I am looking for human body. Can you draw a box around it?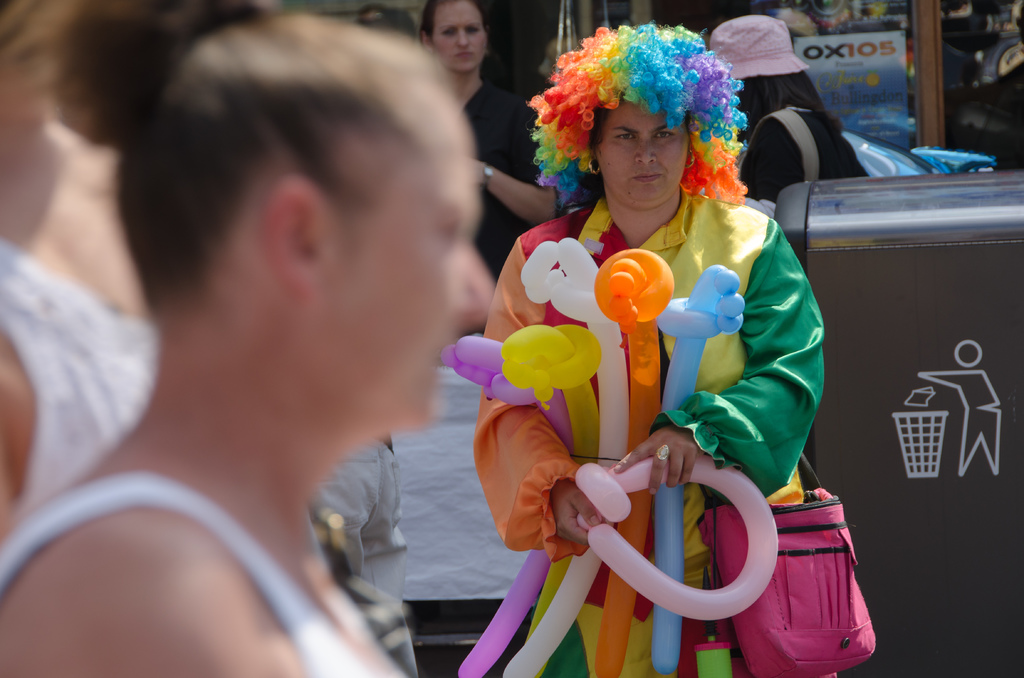
Sure, the bounding box is 420:0:558:339.
